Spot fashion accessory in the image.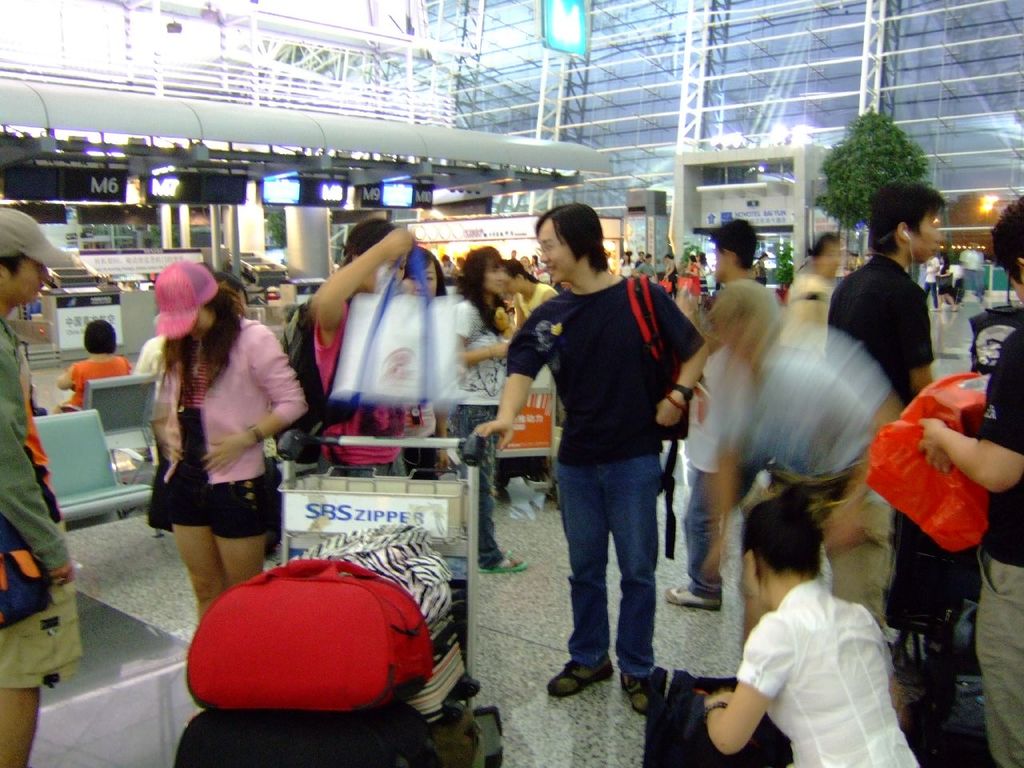
fashion accessory found at (474, 550, 531, 578).
